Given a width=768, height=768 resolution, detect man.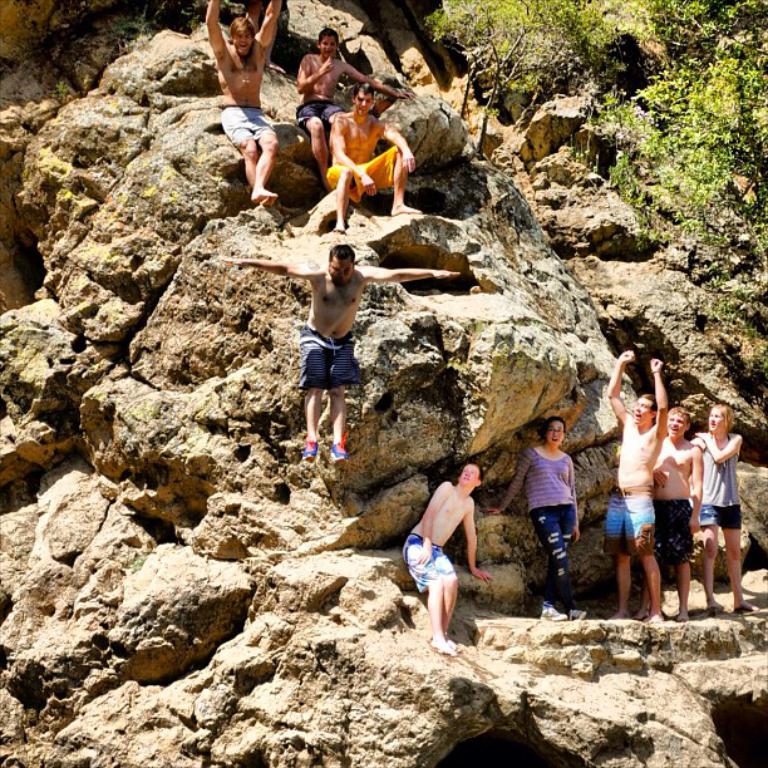
select_region(299, 29, 415, 179).
